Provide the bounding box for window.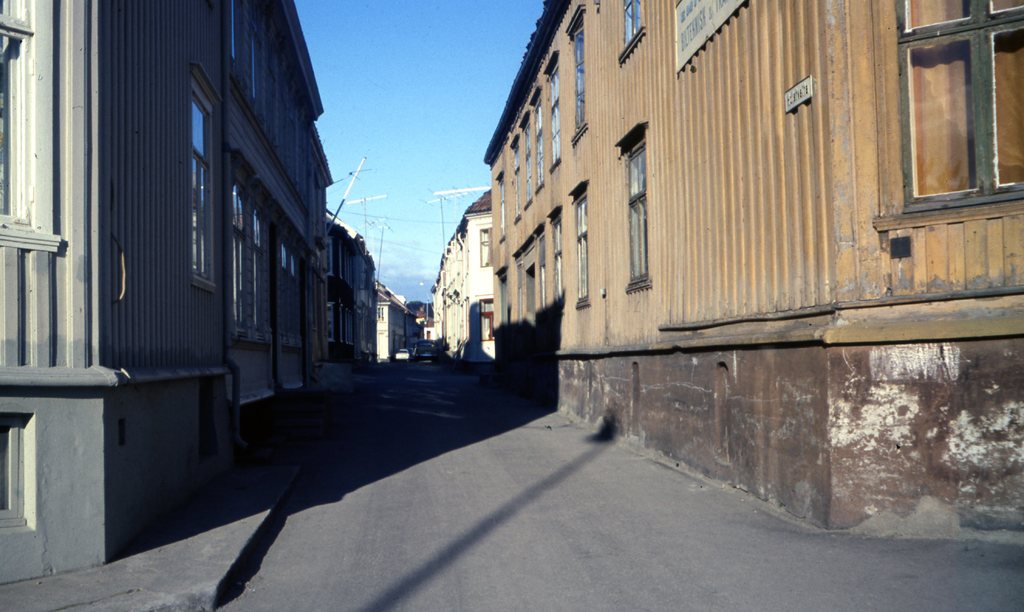
529,85,547,198.
